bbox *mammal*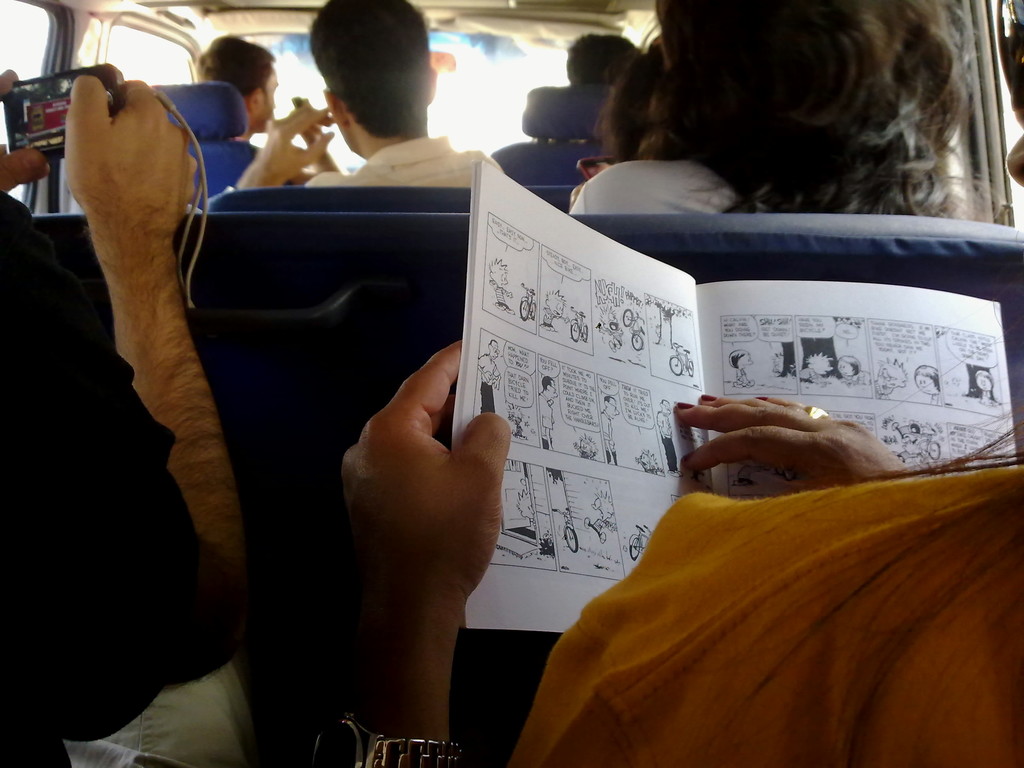
locate(210, 35, 335, 177)
